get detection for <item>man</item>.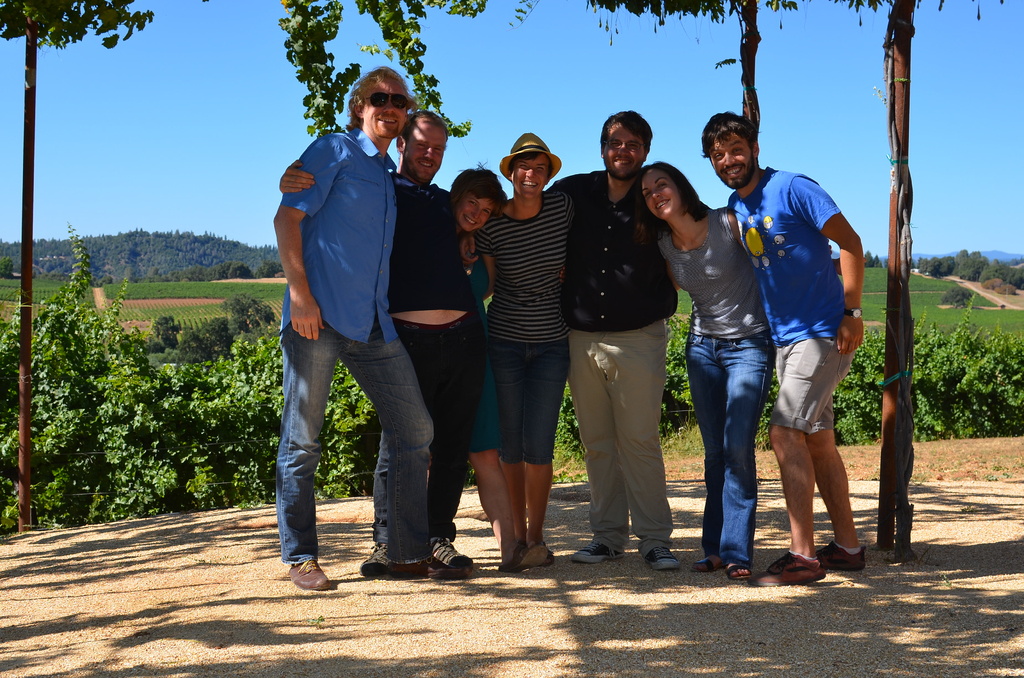
Detection: (278, 109, 476, 570).
